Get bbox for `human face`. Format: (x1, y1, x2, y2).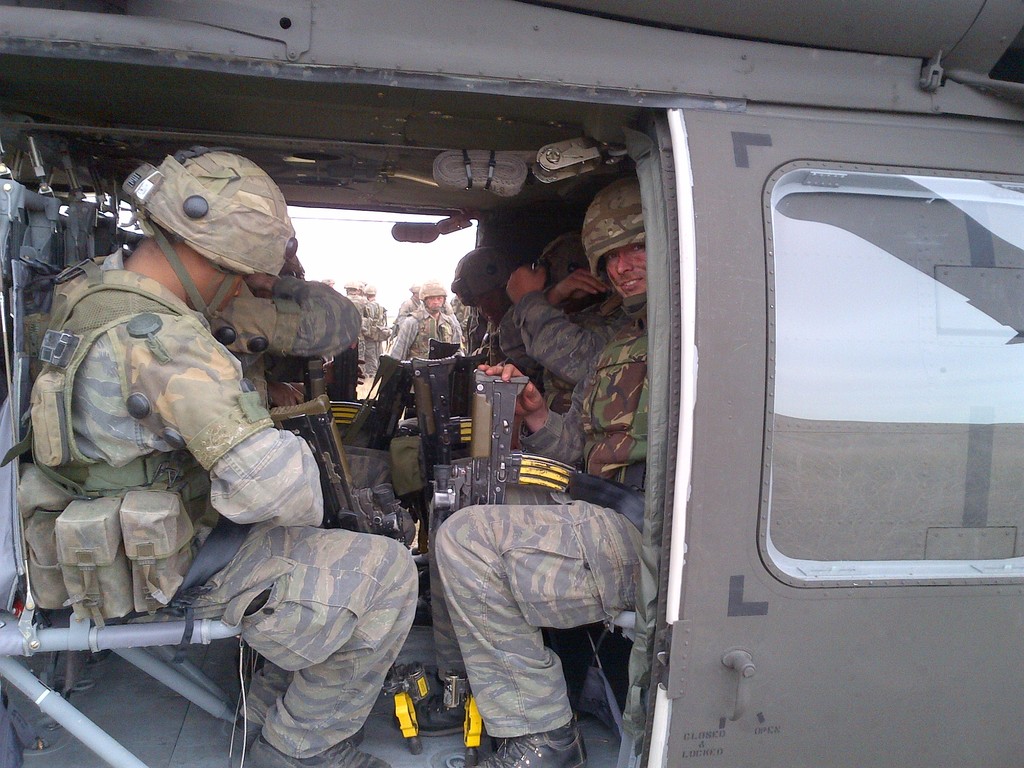
(595, 243, 660, 308).
